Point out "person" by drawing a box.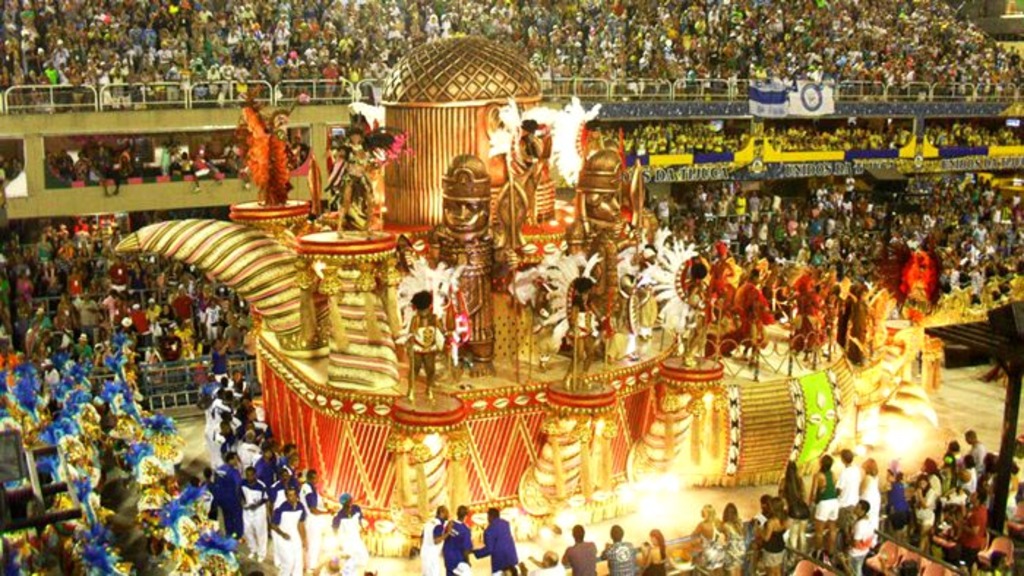
[910, 477, 941, 541].
